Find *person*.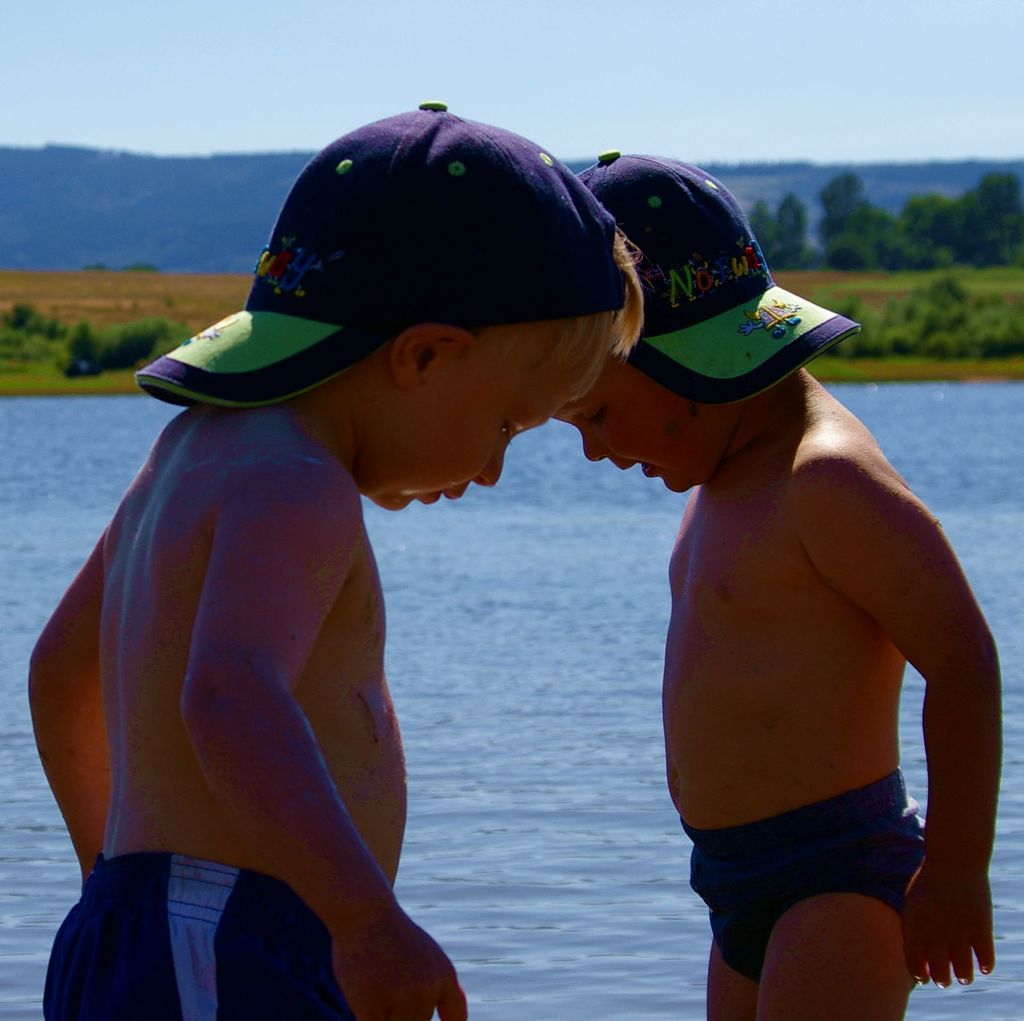
{"left": 552, "top": 353, "right": 1002, "bottom": 1020}.
